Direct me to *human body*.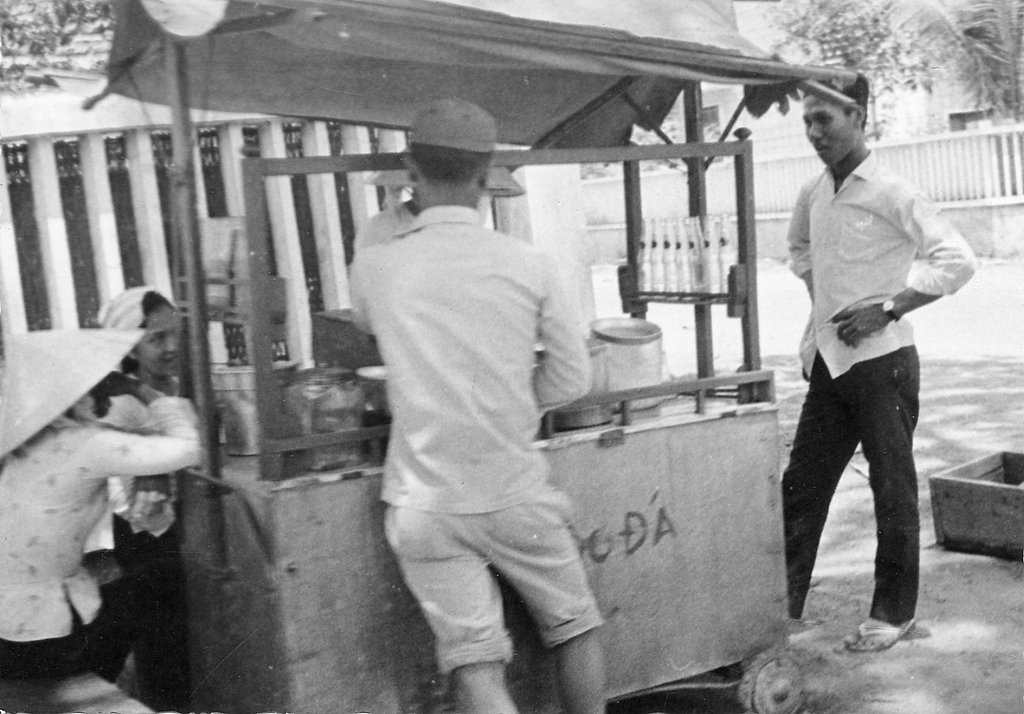
Direction: rect(335, 88, 615, 713).
